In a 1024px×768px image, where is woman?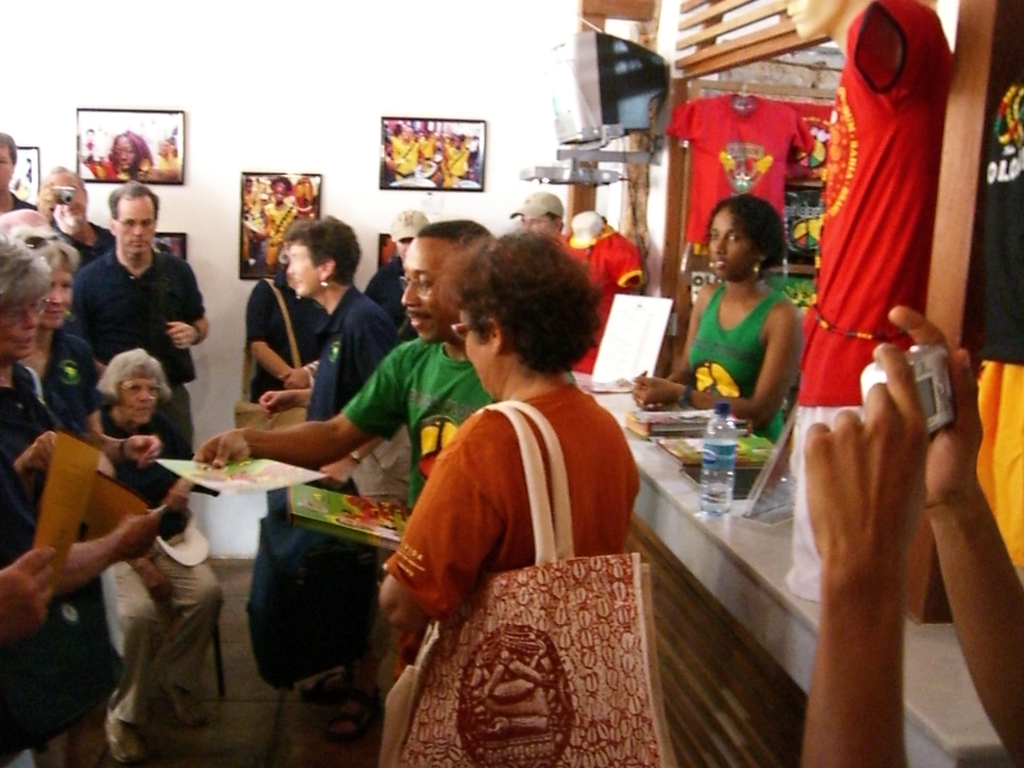
673,195,820,432.
